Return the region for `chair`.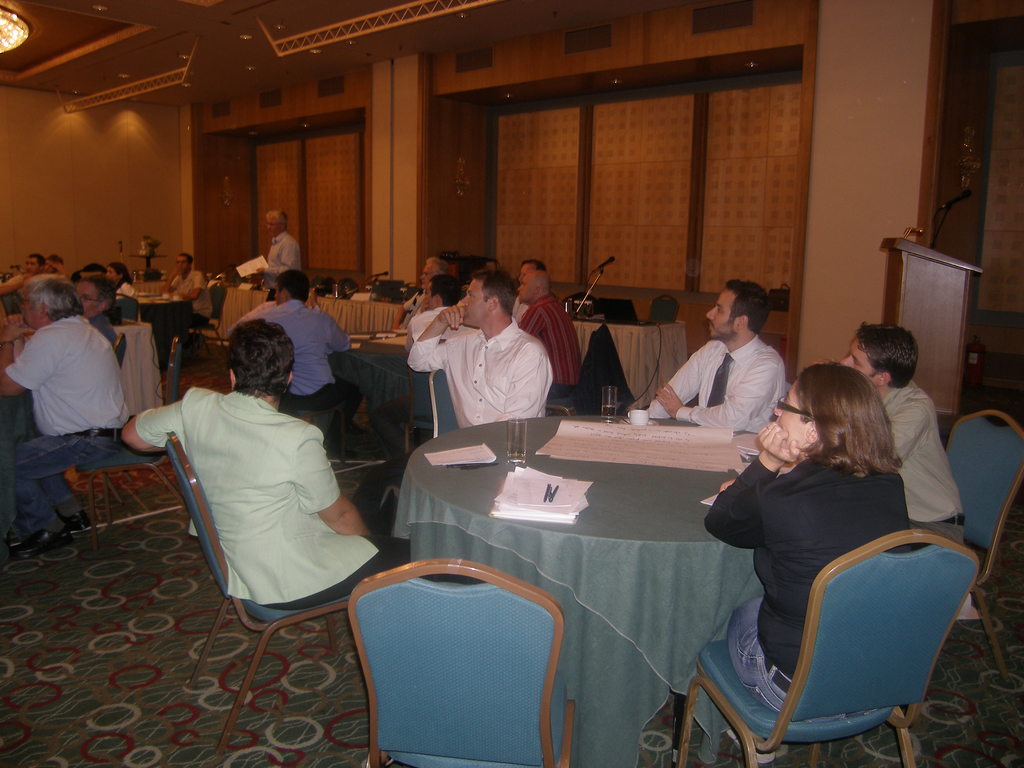
pyautogui.locateOnScreen(109, 336, 127, 515).
